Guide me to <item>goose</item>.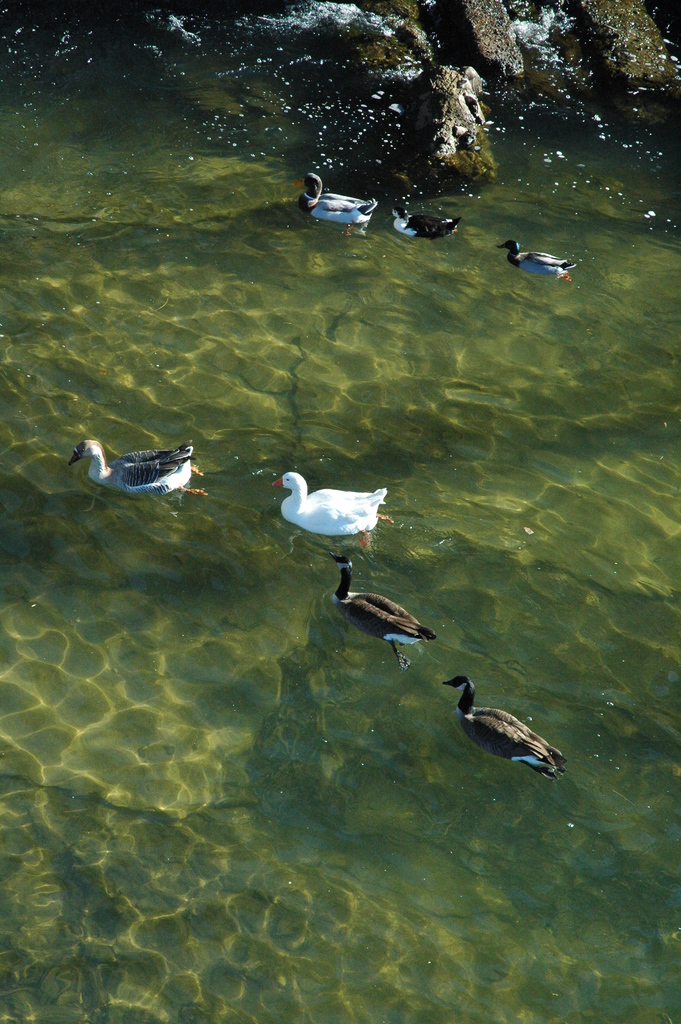
Guidance: [274, 469, 398, 554].
